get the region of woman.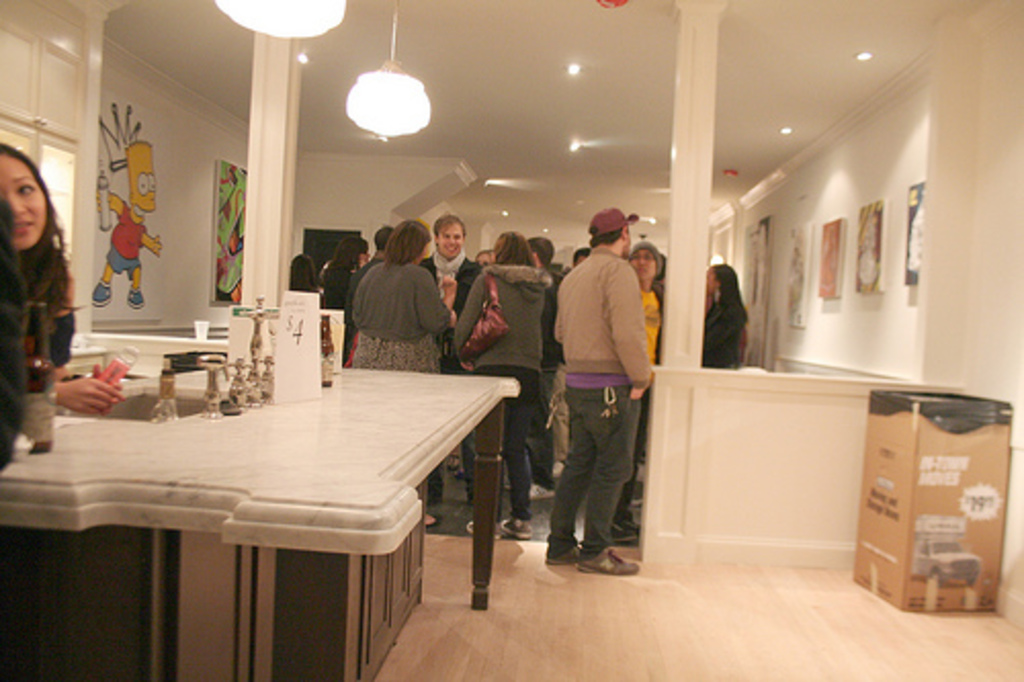
<bbox>324, 236, 369, 363</bbox>.
